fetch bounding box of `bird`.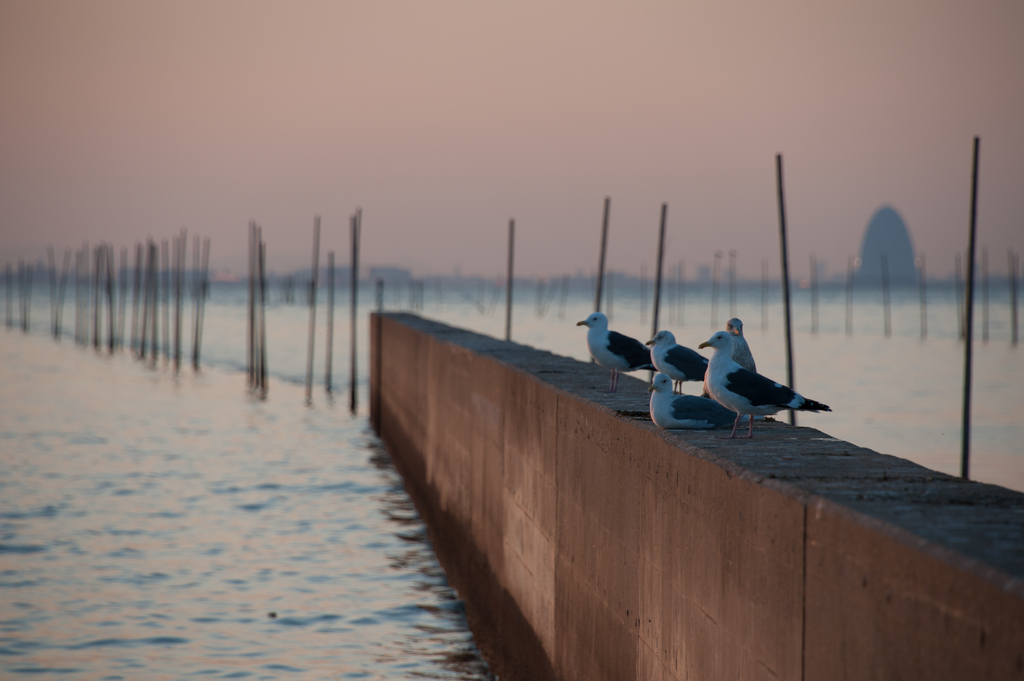
Bbox: 570, 310, 653, 392.
